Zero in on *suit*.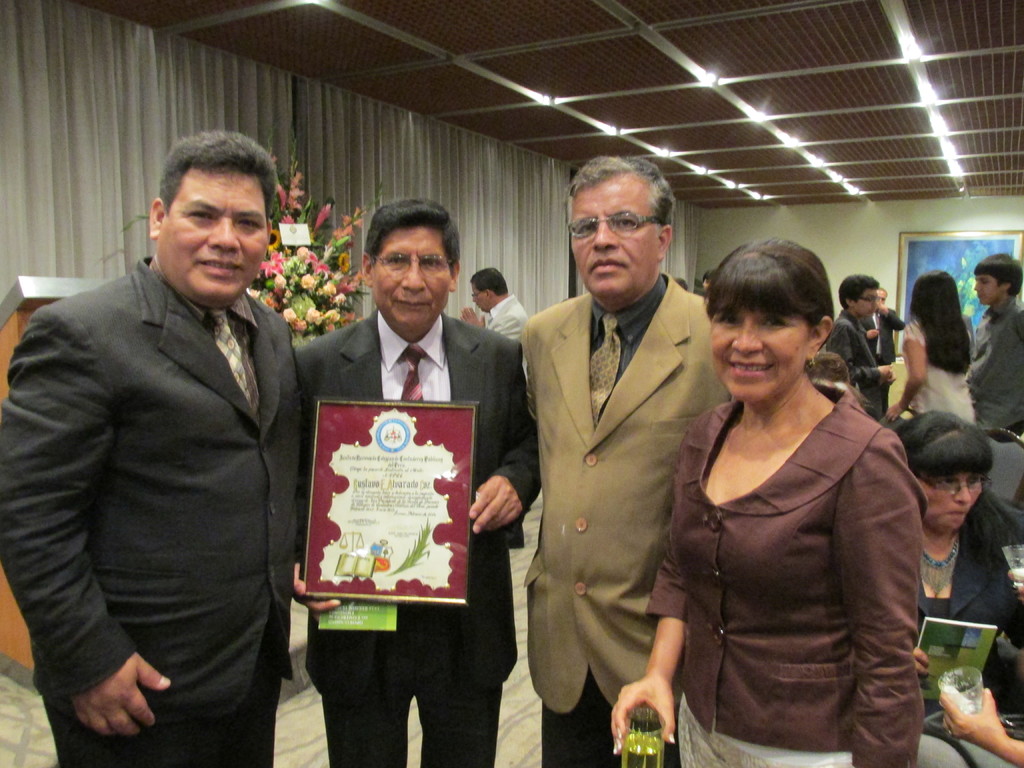
Zeroed in: [left=915, top=513, right=1023, bottom=767].
